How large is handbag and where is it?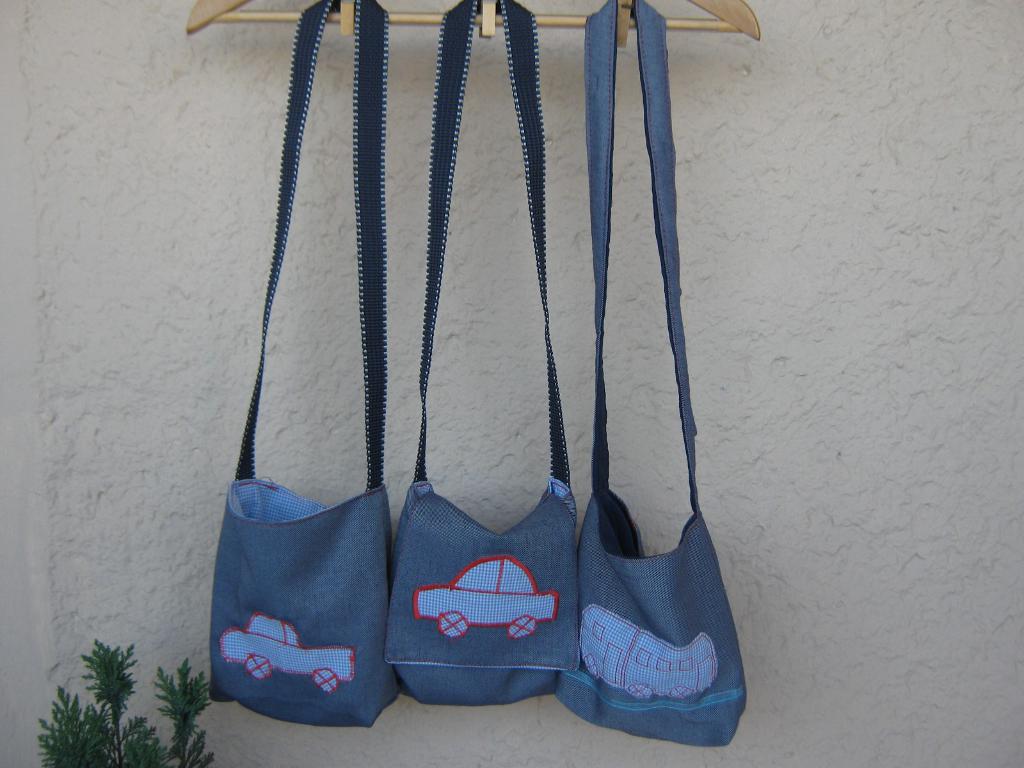
Bounding box: locate(199, 0, 387, 730).
